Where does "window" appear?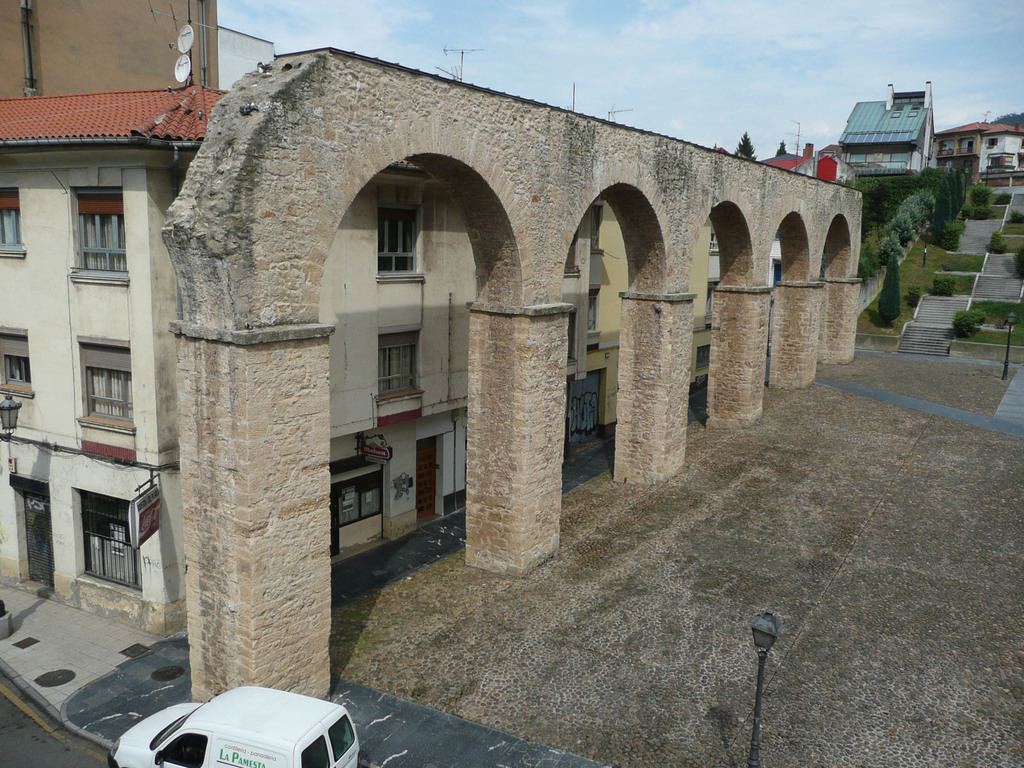
Appears at 80, 492, 144, 595.
